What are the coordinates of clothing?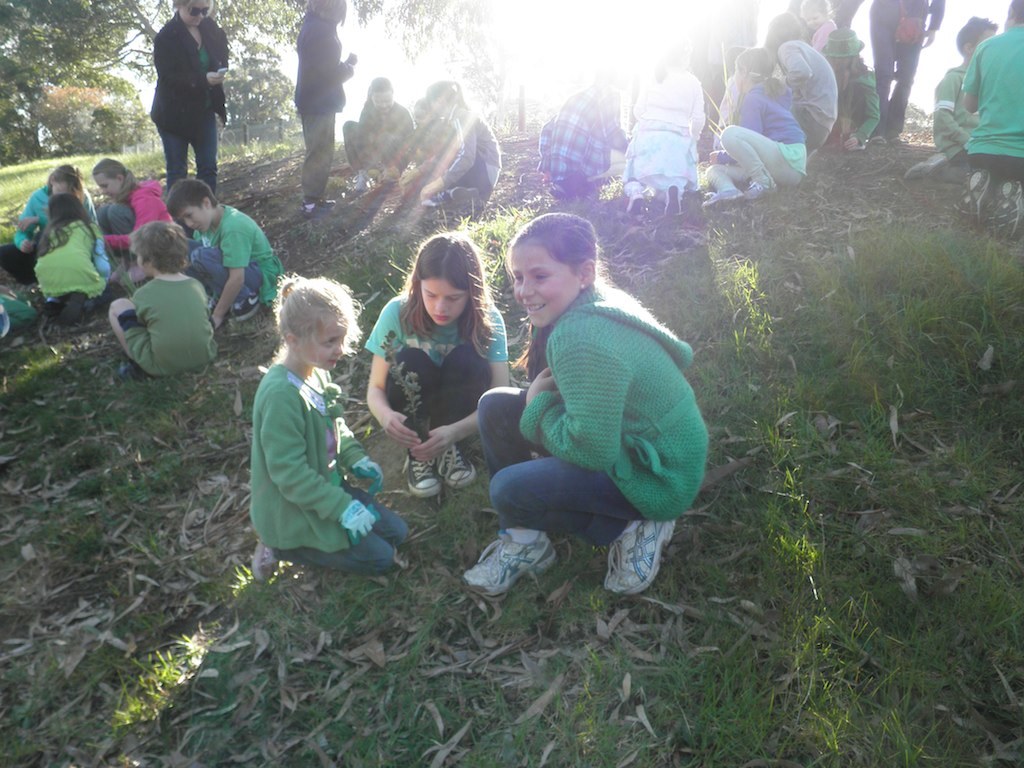
{"x1": 185, "y1": 202, "x2": 285, "y2": 321}.
